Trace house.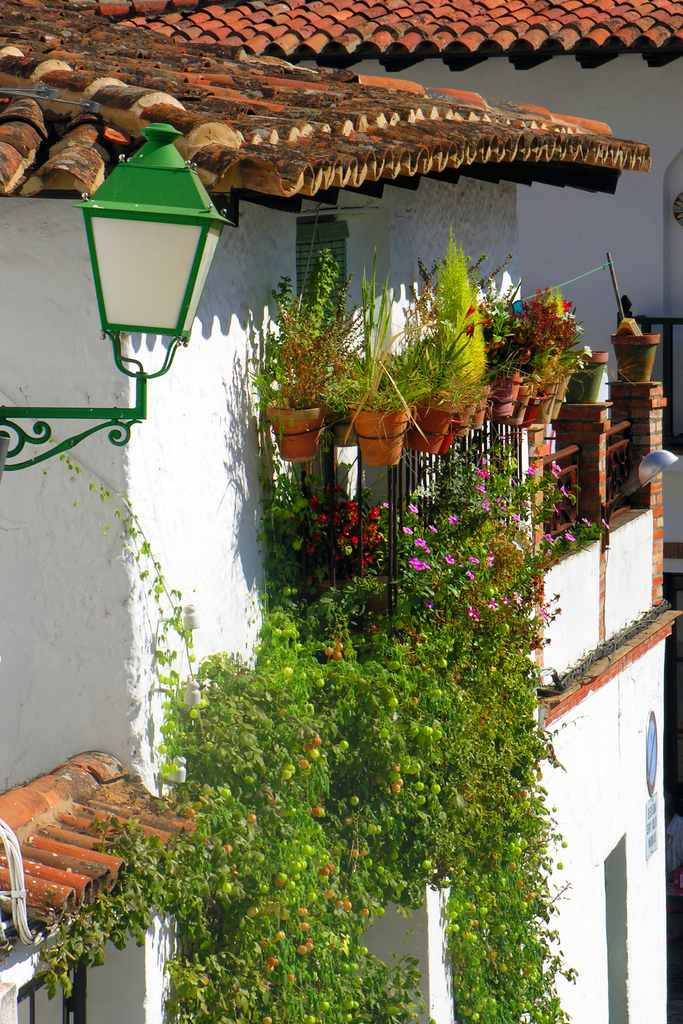
Traced to <region>0, 0, 682, 1023</region>.
